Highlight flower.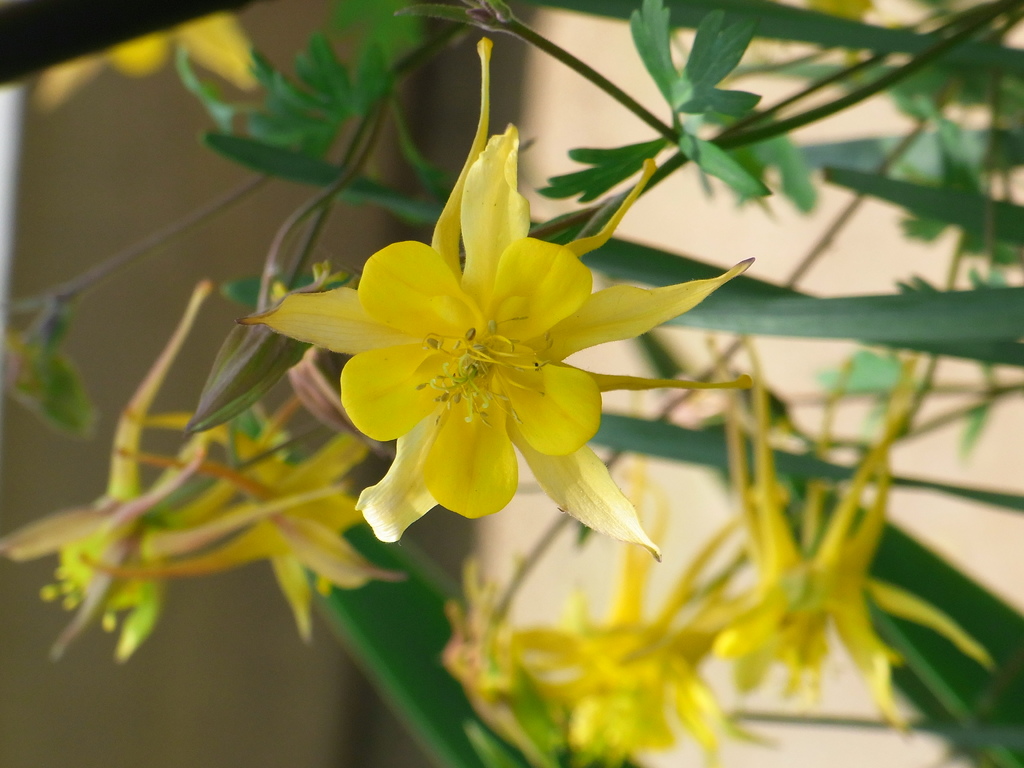
Highlighted region: {"x1": 473, "y1": 476, "x2": 773, "y2": 767}.
